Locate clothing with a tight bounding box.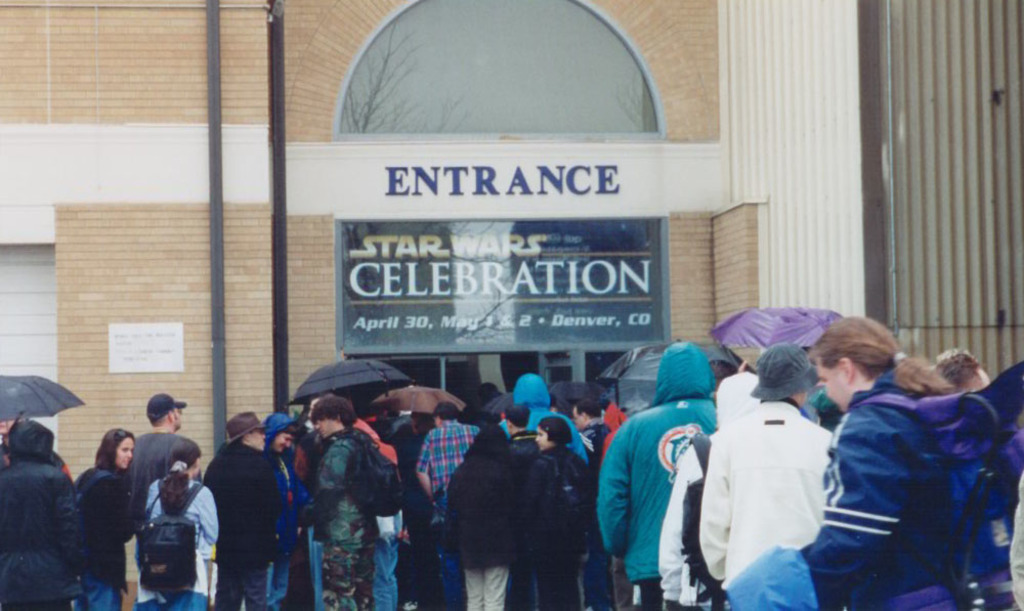
126,430,187,583.
